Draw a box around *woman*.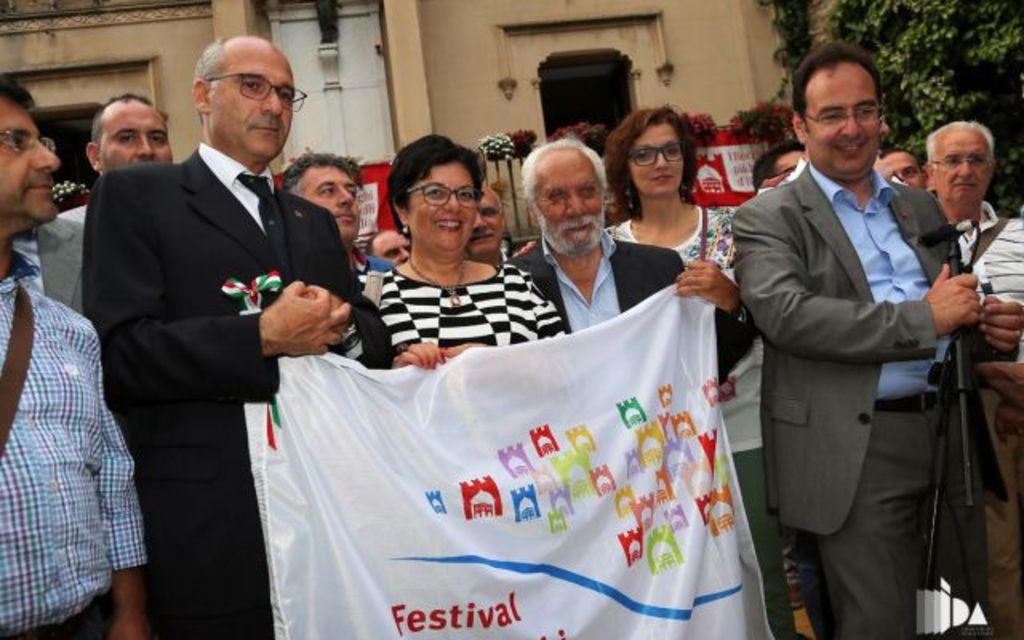
left=600, top=109, right=728, bottom=326.
